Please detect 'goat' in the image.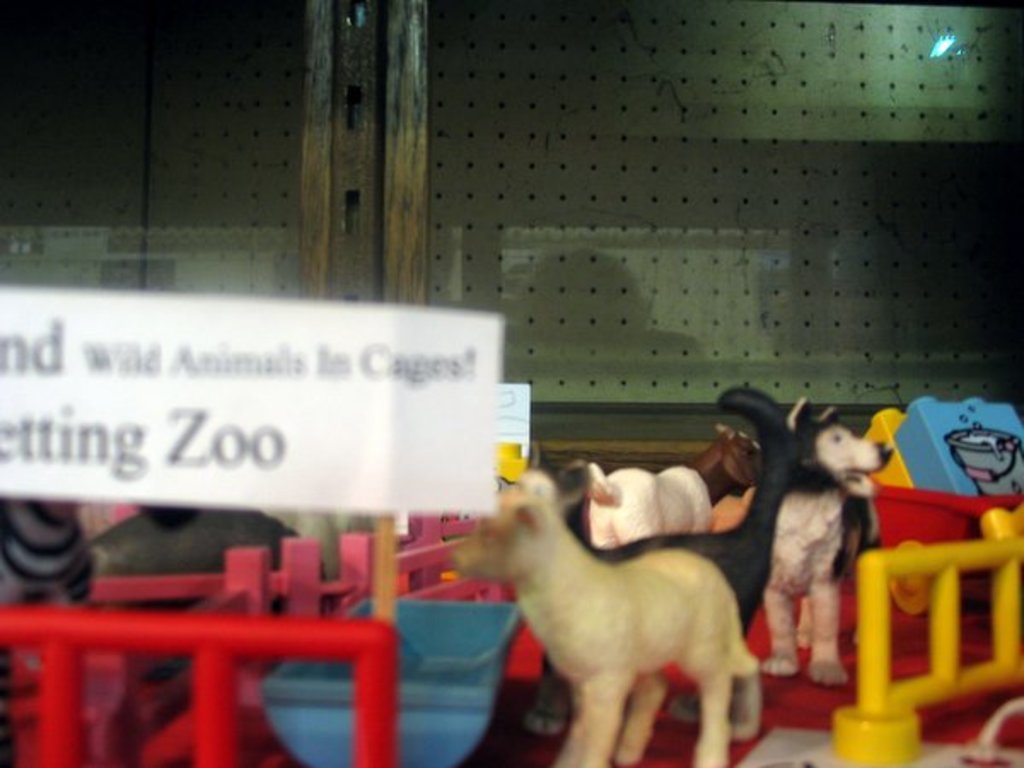
BBox(464, 454, 768, 767).
